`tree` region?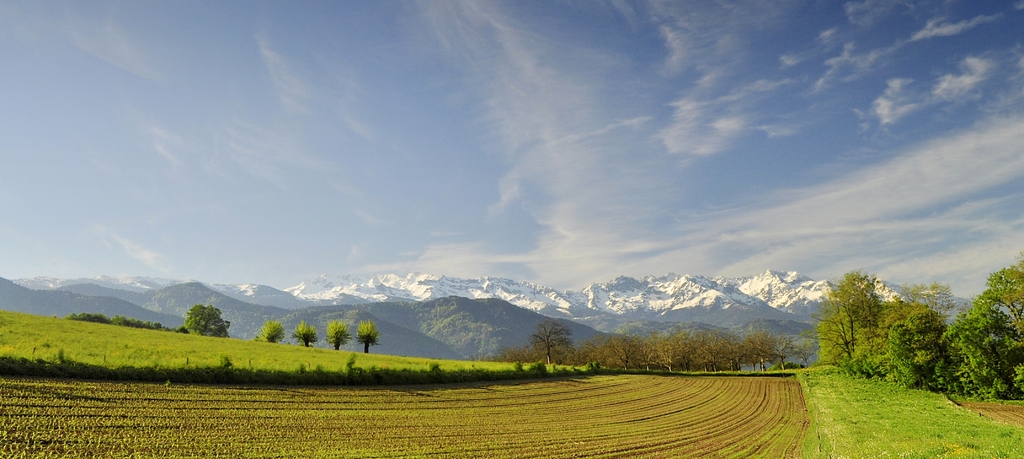
<bbox>941, 290, 1023, 406</bbox>
